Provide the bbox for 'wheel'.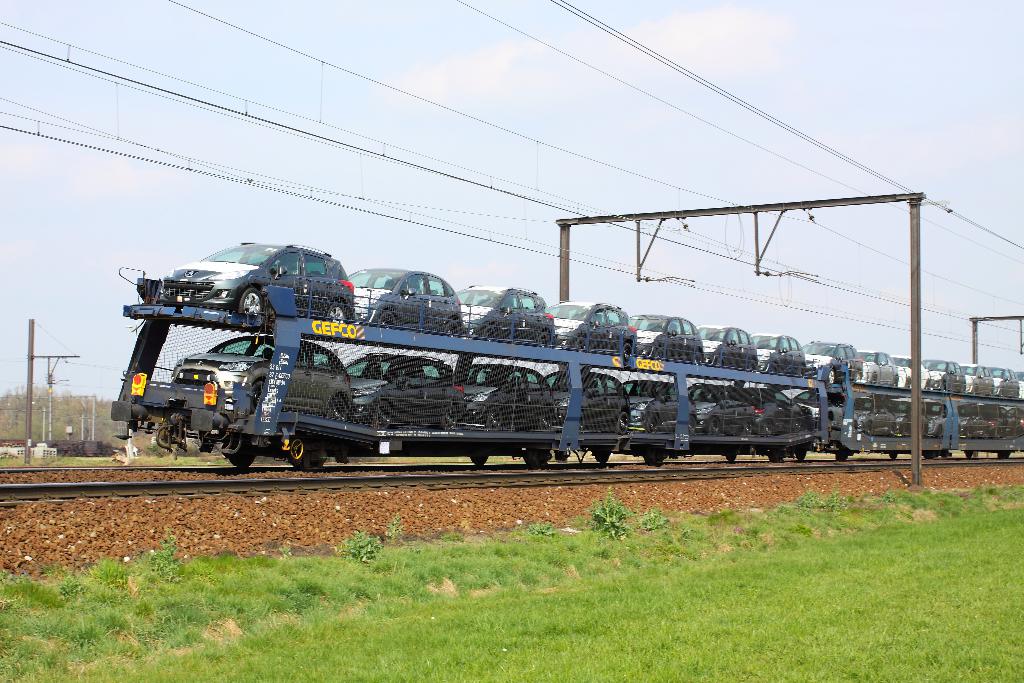
x1=981 y1=427 x2=988 y2=443.
